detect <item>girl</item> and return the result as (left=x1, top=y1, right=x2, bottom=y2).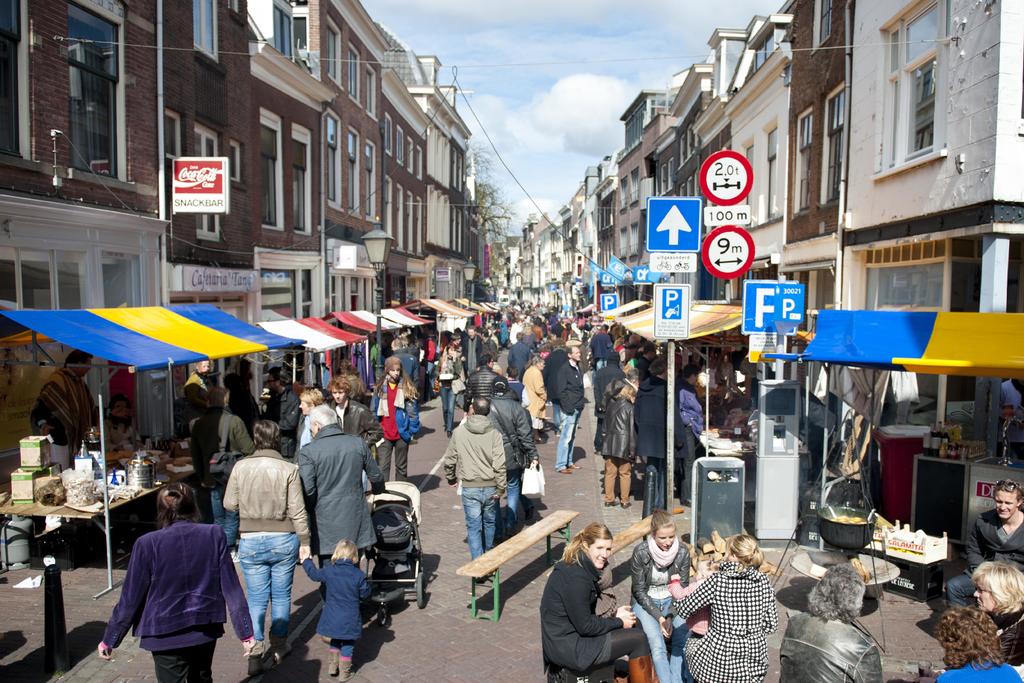
(left=628, top=506, right=697, bottom=682).
